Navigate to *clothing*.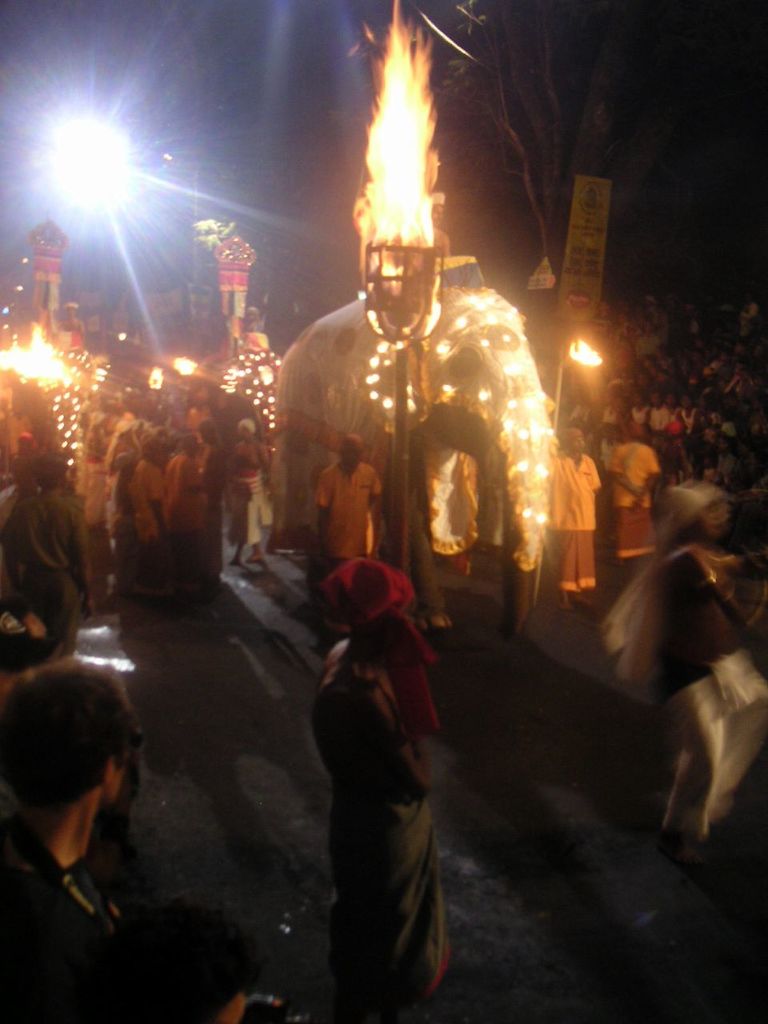
Navigation target: left=627, top=403, right=654, bottom=436.
